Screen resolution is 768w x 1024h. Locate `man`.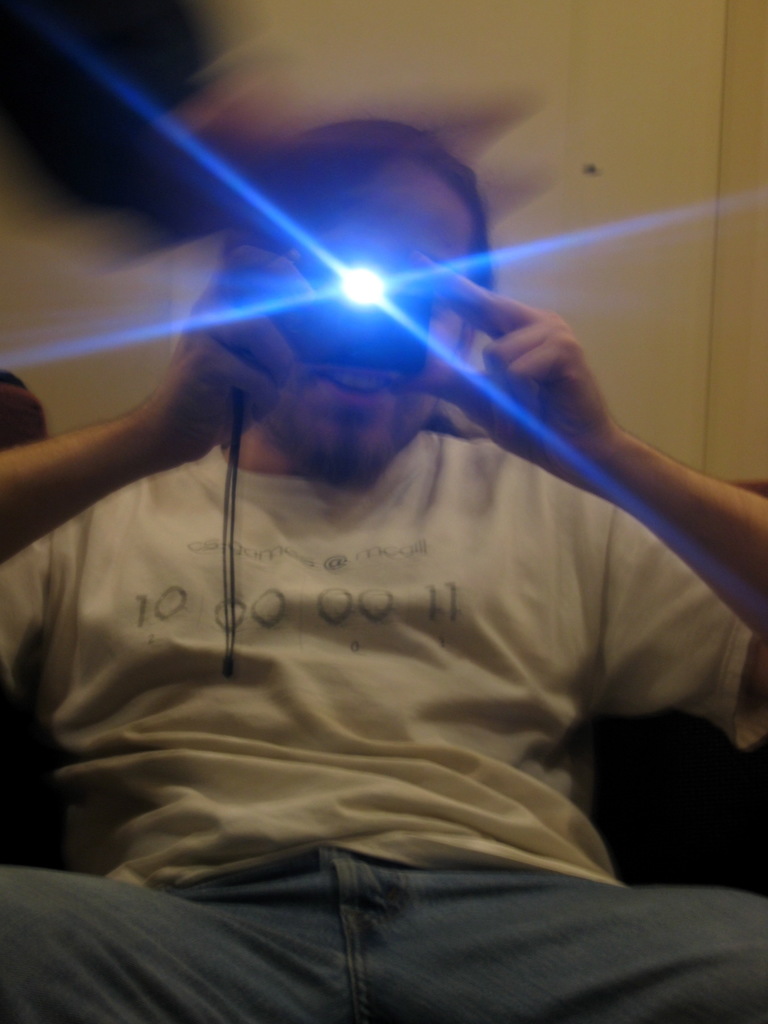
region(0, 113, 767, 1023).
